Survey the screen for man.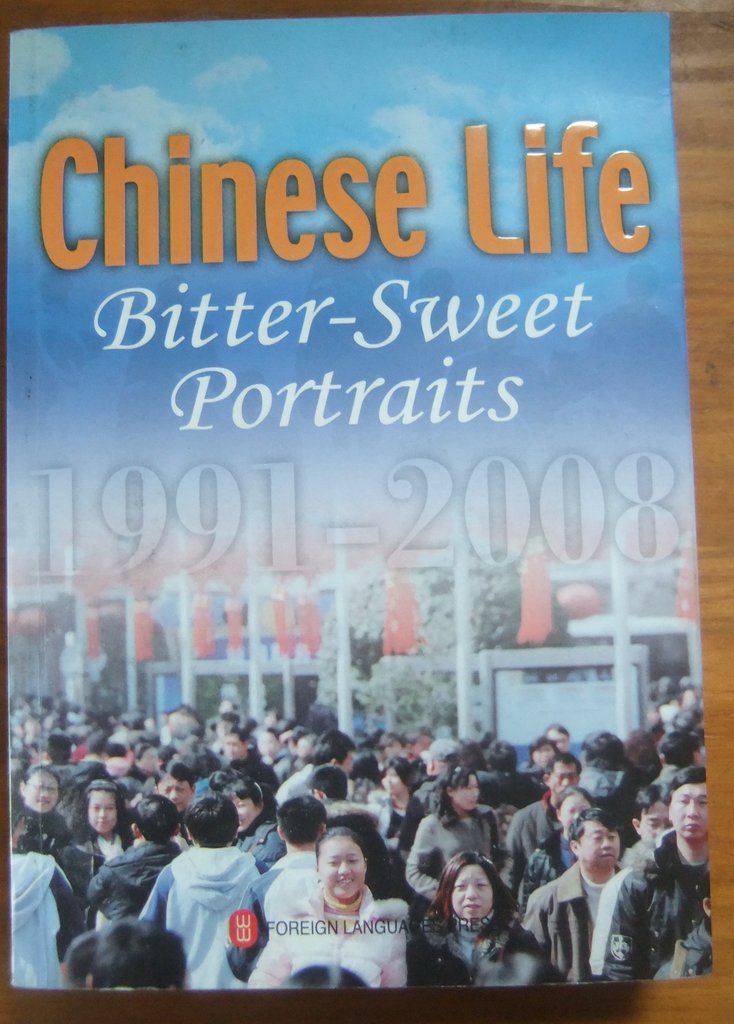
Survey found: BBox(154, 760, 193, 846).
